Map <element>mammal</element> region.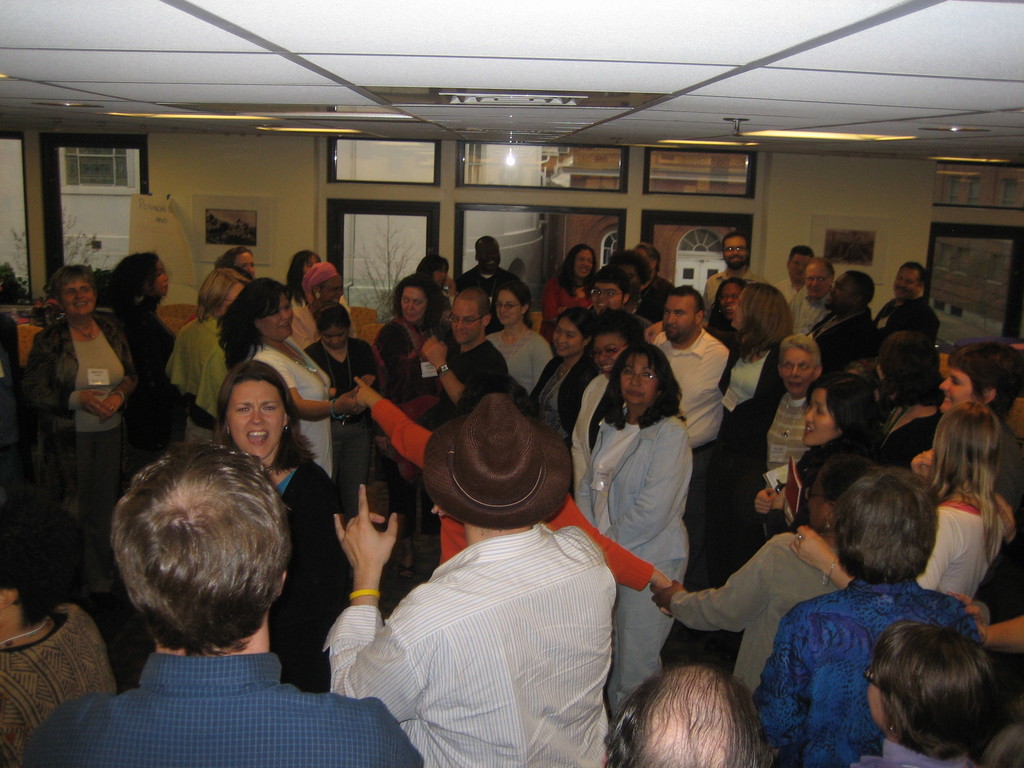
Mapped to <box>587,264,630,309</box>.
